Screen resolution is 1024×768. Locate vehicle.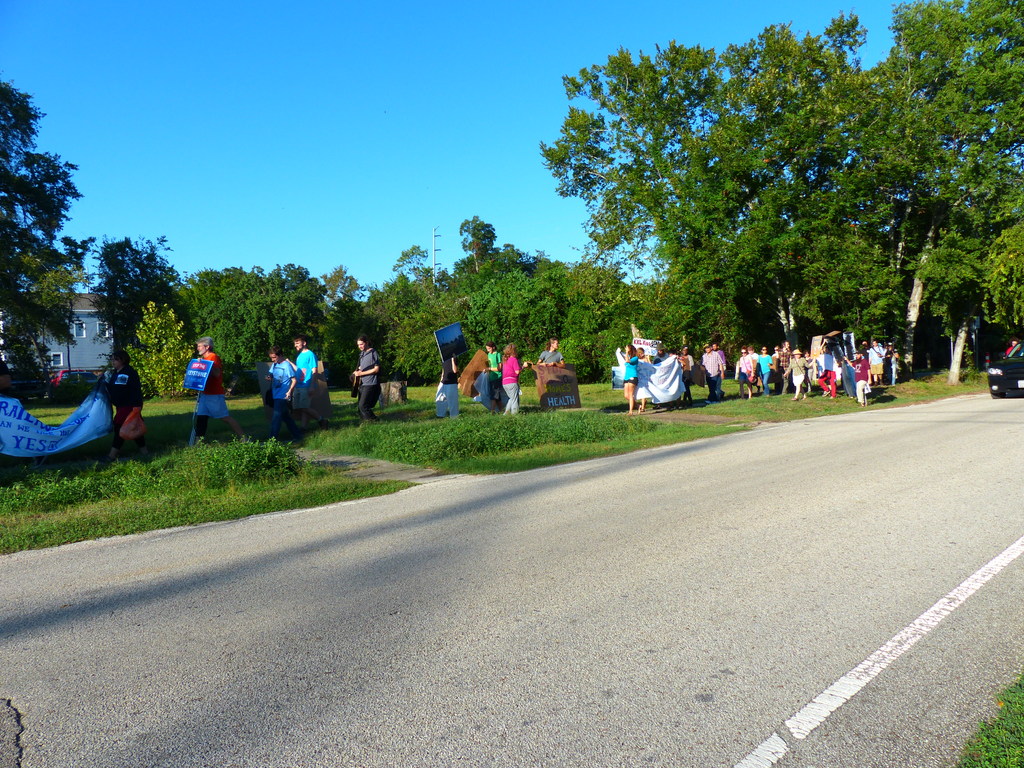
x1=989 y1=345 x2=1023 y2=399.
